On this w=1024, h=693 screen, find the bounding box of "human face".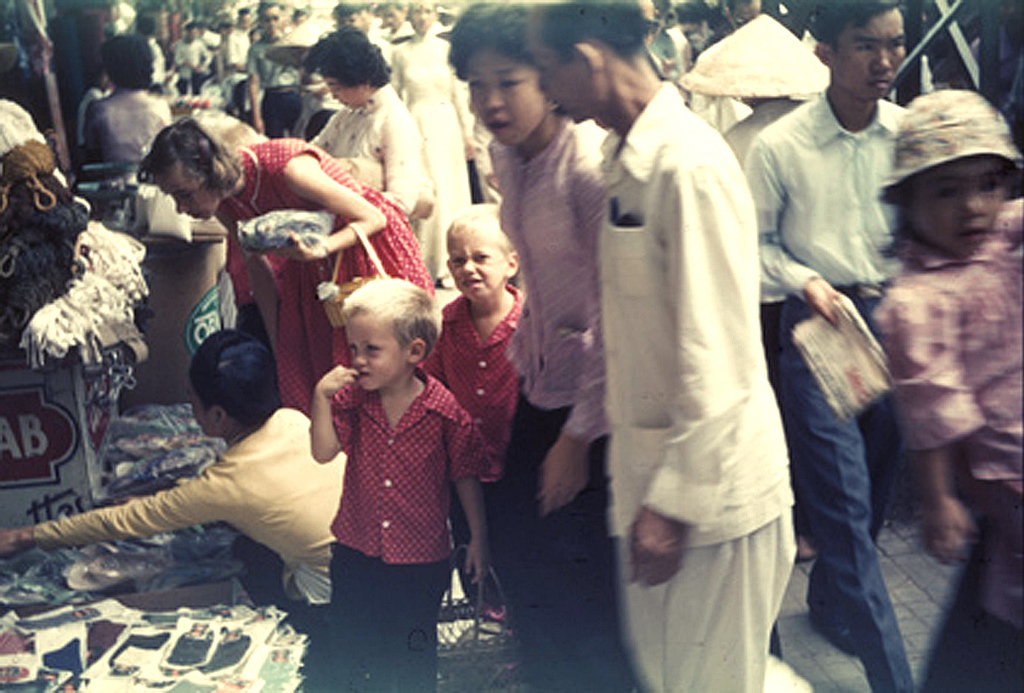
Bounding box: 346 320 406 392.
